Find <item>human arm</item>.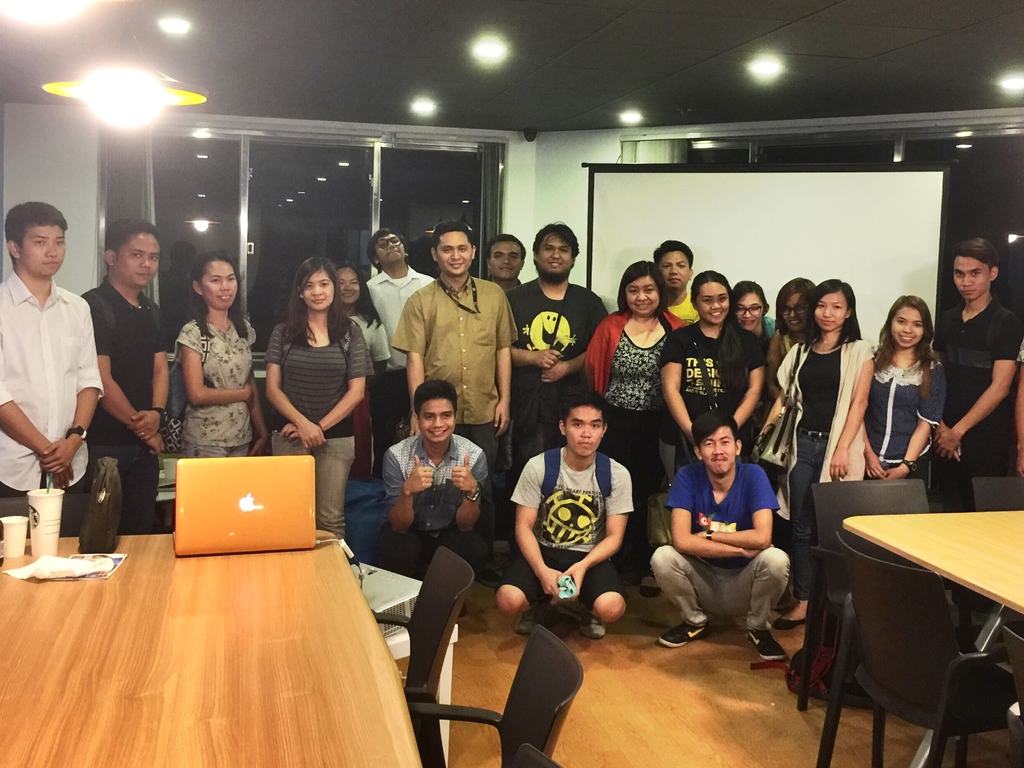
[x1=407, y1=294, x2=429, y2=436].
